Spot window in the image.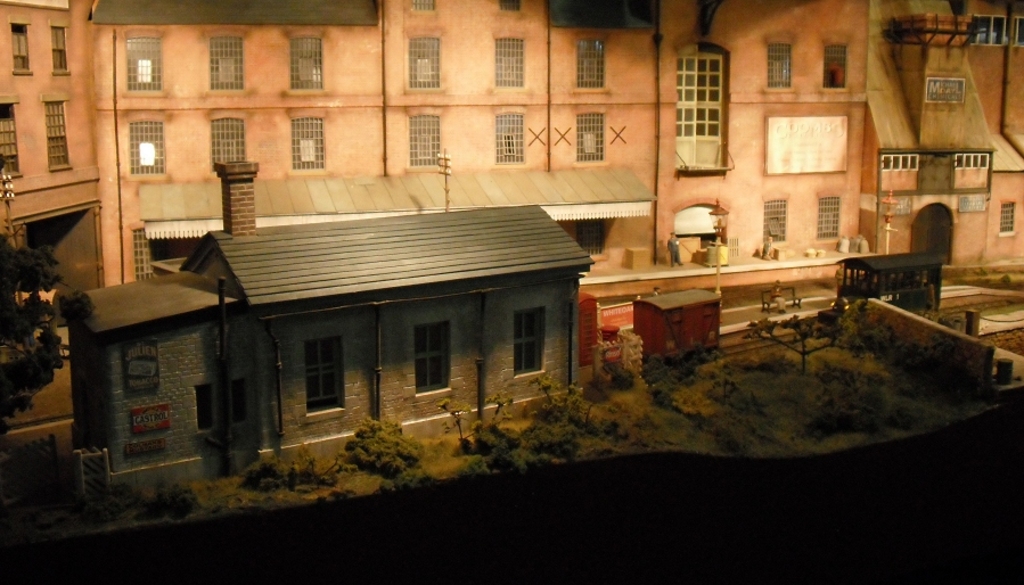
window found at box(410, 112, 442, 165).
